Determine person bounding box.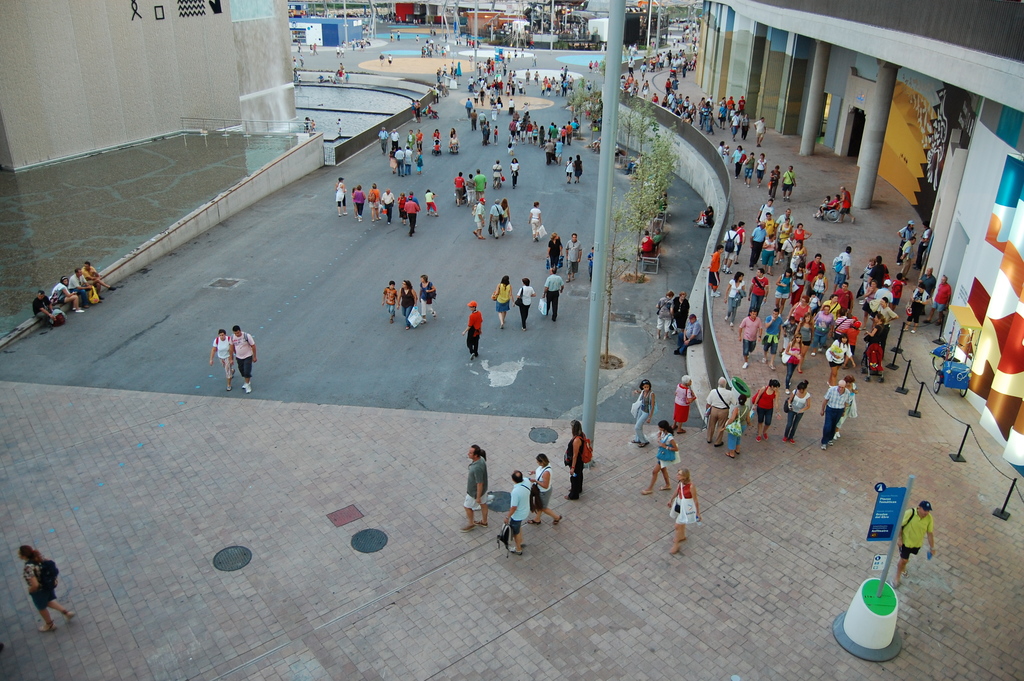
Determined: [left=531, top=120, right=540, bottom=145].
